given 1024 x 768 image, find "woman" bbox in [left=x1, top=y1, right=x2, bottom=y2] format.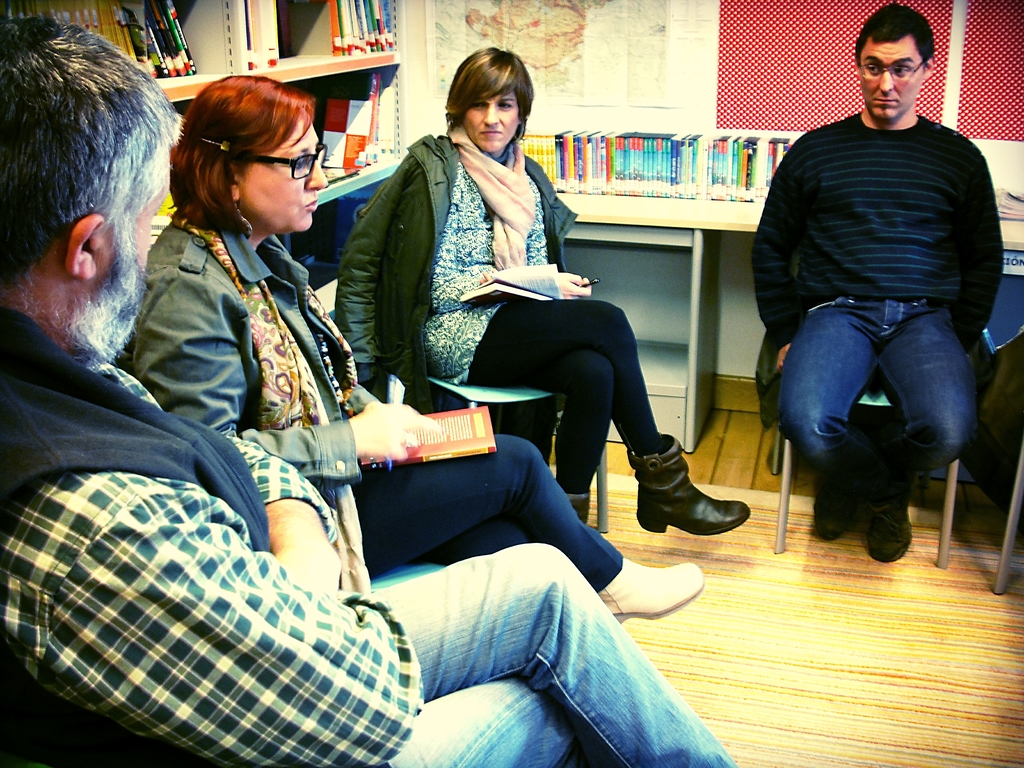
[left=124, top=72, right=718, bottom=627].
